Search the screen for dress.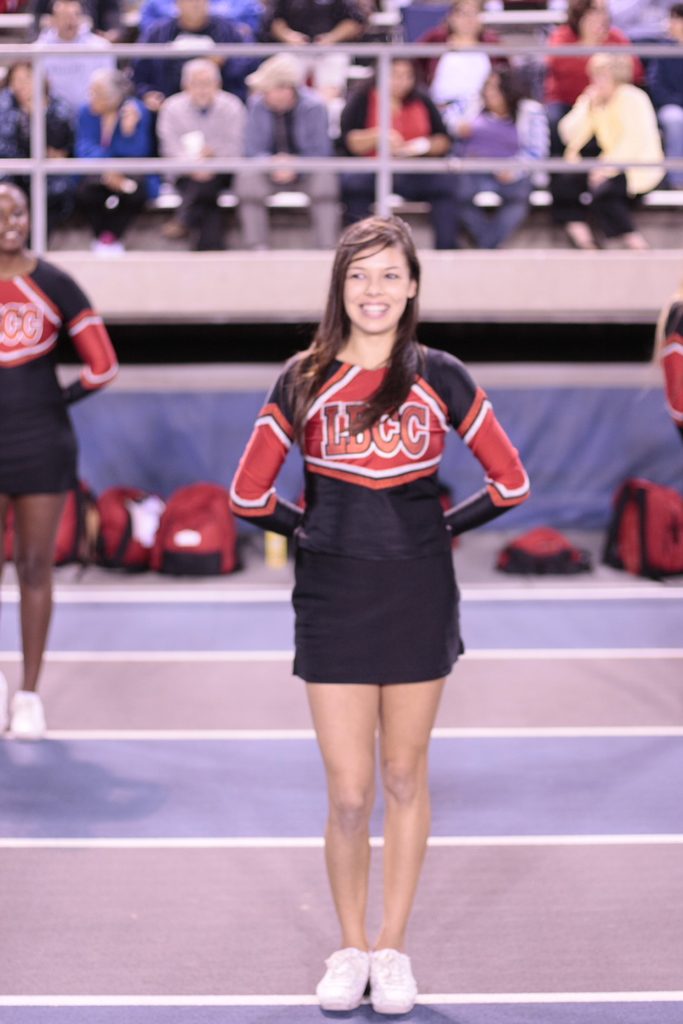
Found at {"left": 0, "top": 257, "right": 120, "bottom": 498}.
